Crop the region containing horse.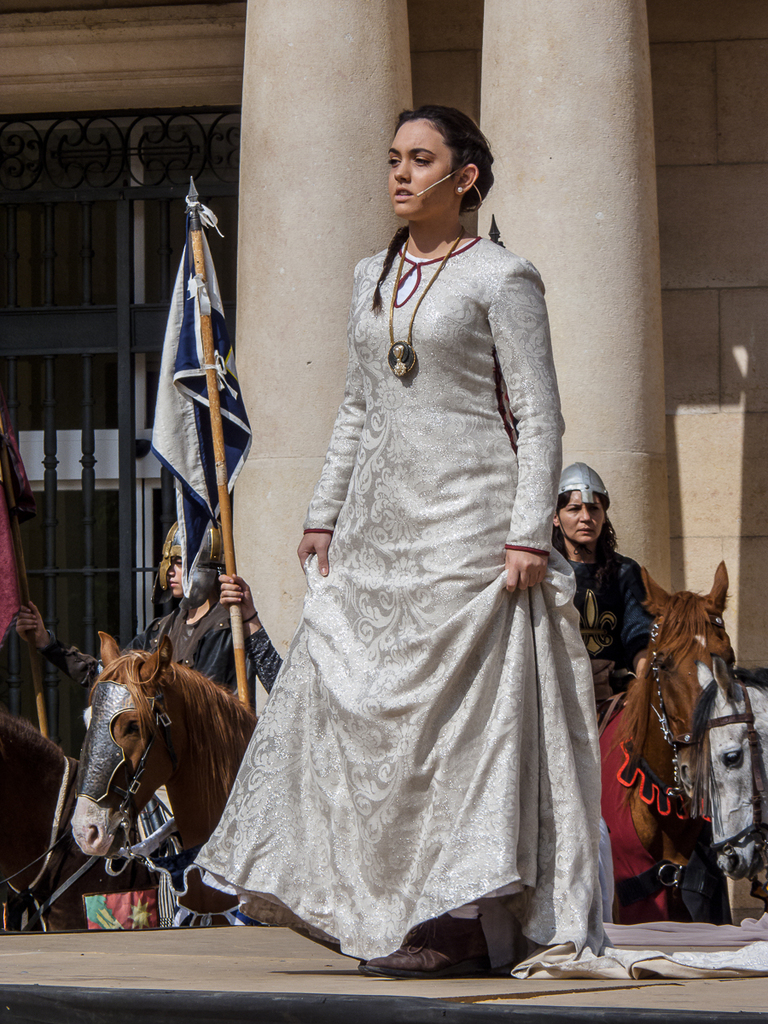
Crop region: region(0, 714, 161, 931).
